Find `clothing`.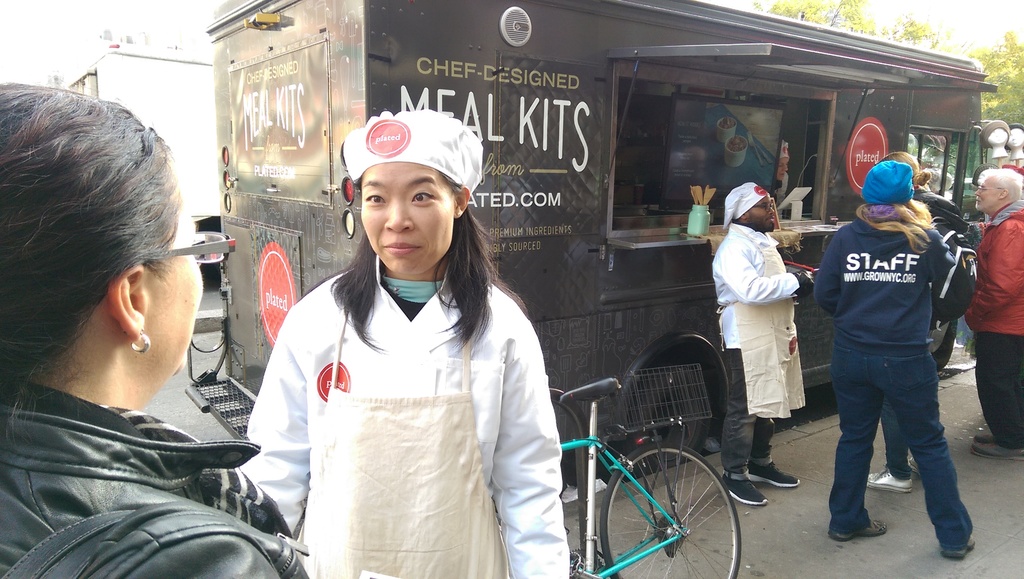
[957, 198, 1023, 454].
